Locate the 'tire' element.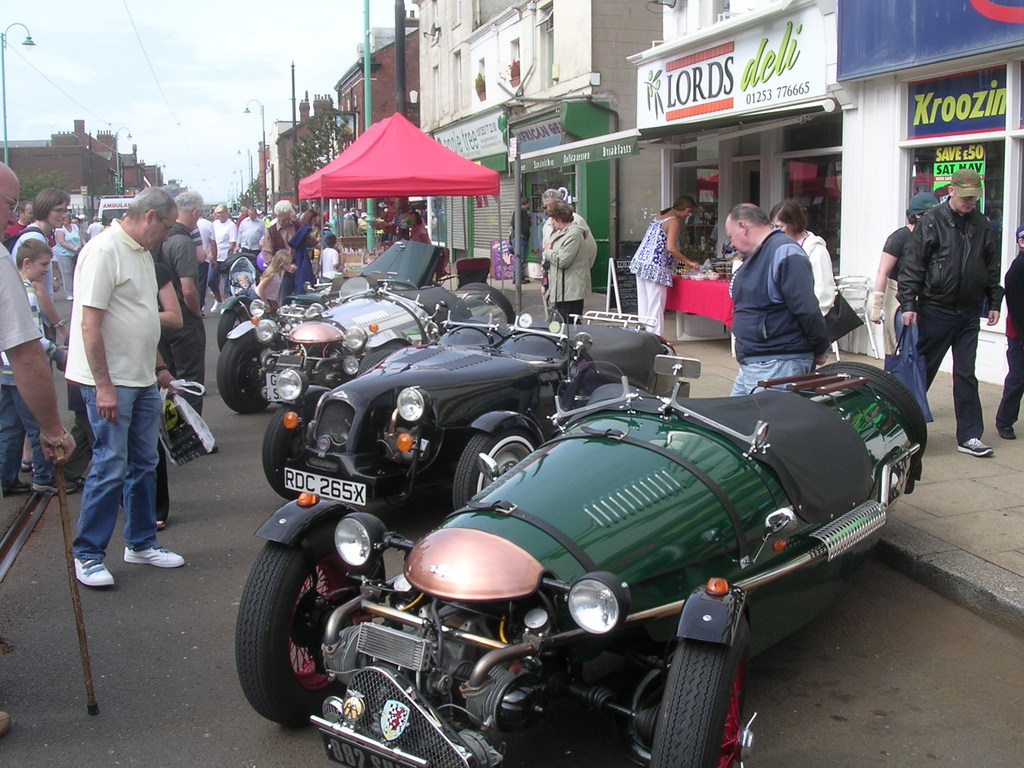
Element bbox: {"x1": 453, "y1": 429, "x2": 539, "y2": 509}.
